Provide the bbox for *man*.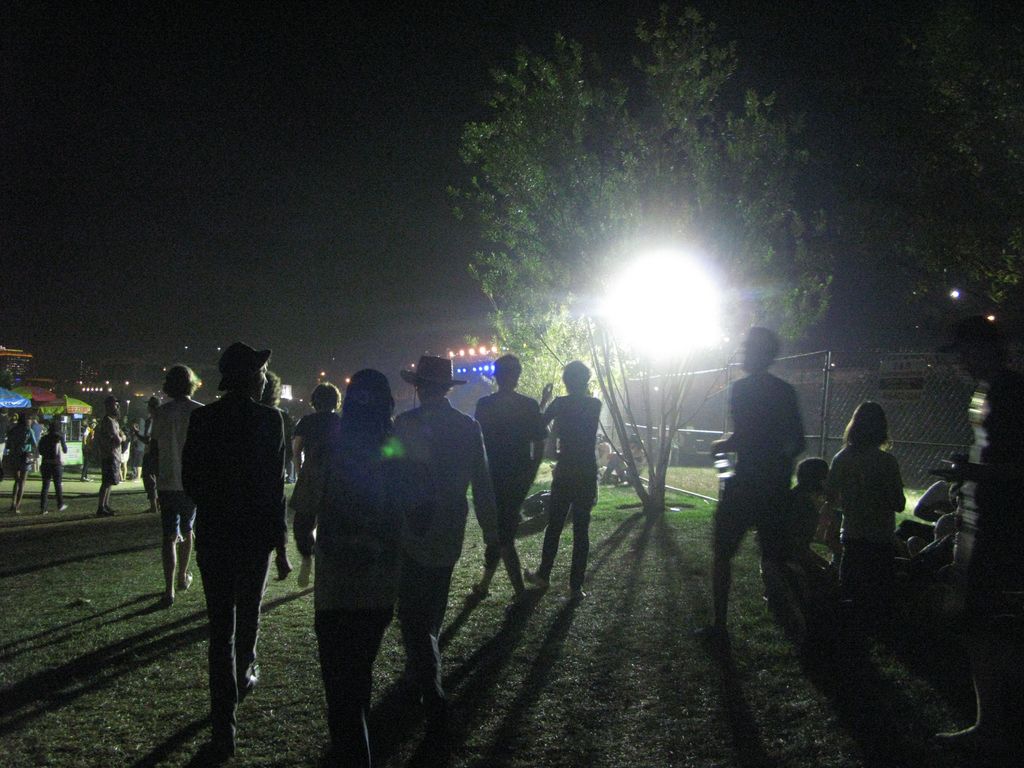
(164, 344, 287, 734).
